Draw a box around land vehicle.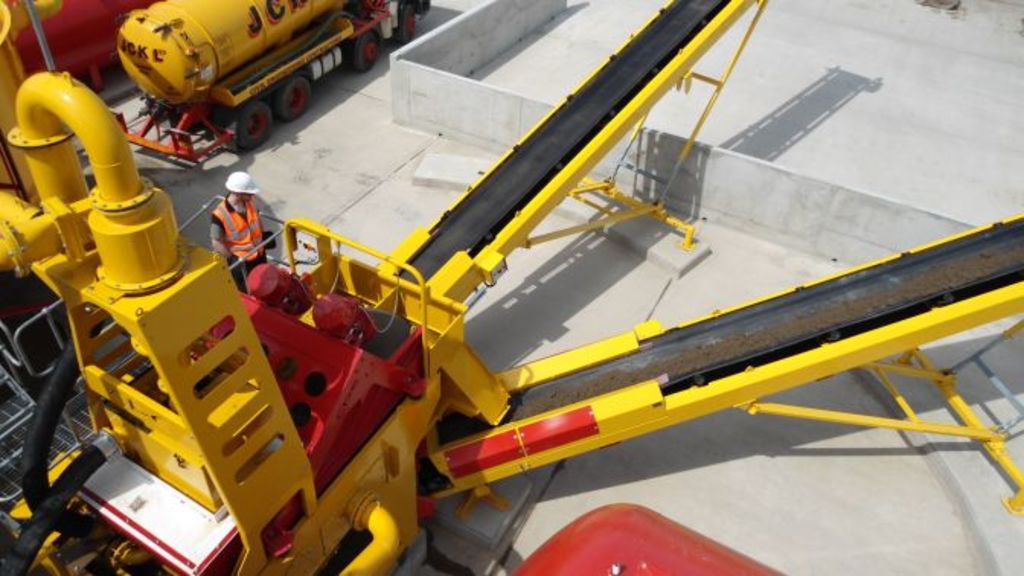
rect(105, 0, 378, 146).
